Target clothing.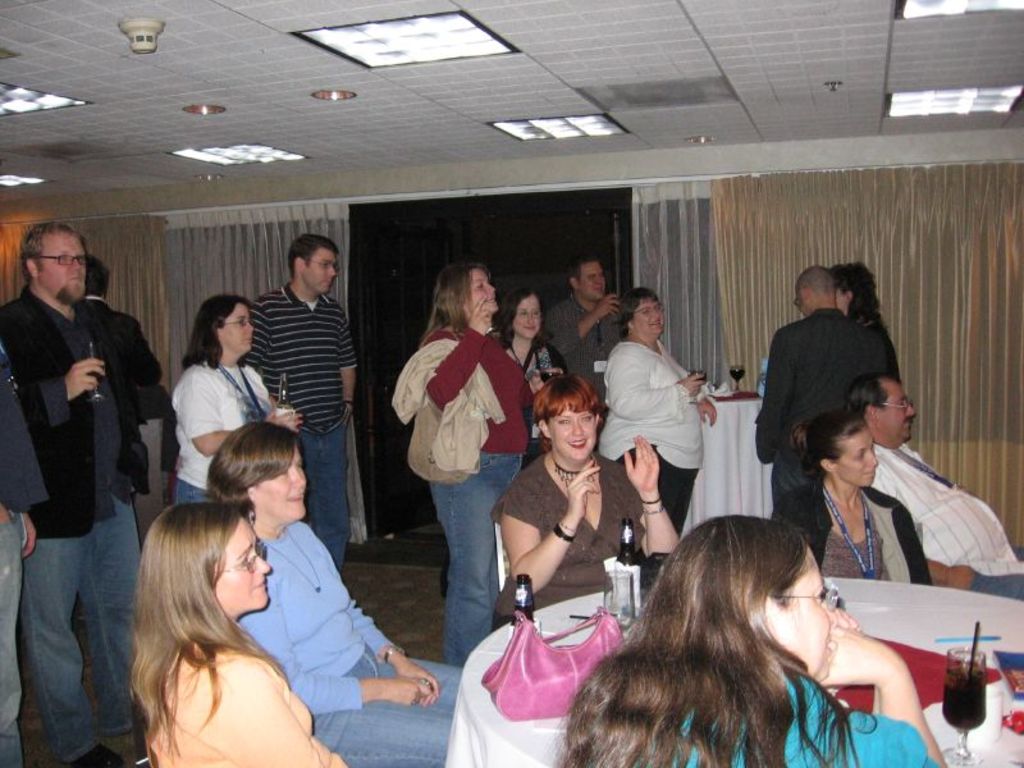
Target region: l=175, t=361, r=270, b=492.
